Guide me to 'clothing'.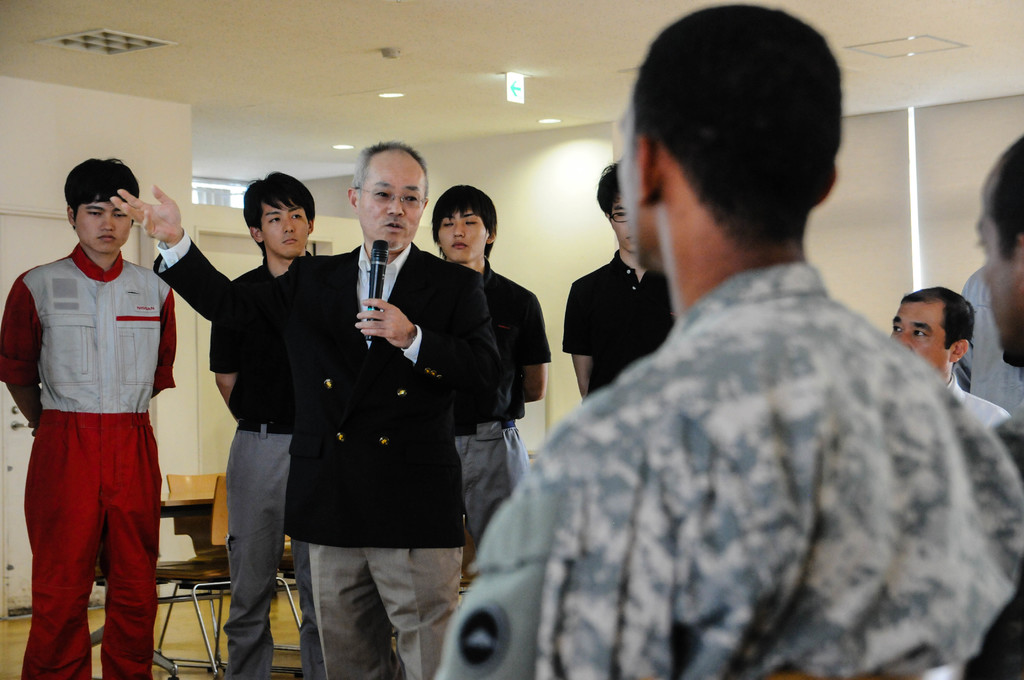
Guidance: select_region(209, 264, 308, 679).
